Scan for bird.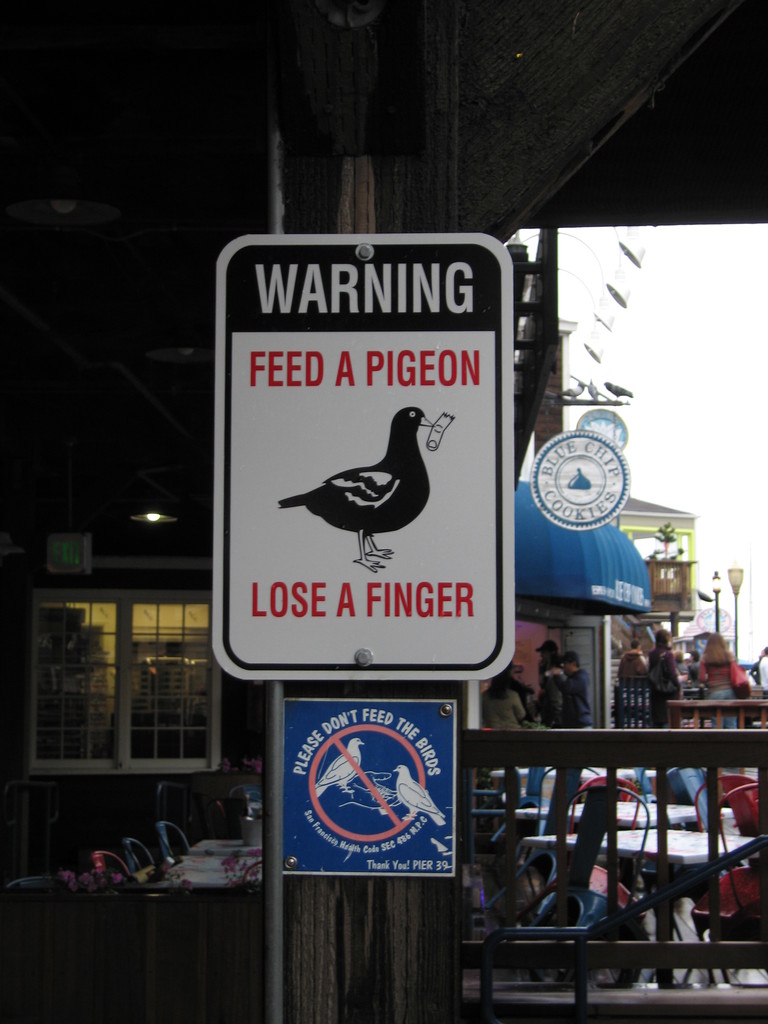
Scan result: l=389, t=767, r=447, b=824.
